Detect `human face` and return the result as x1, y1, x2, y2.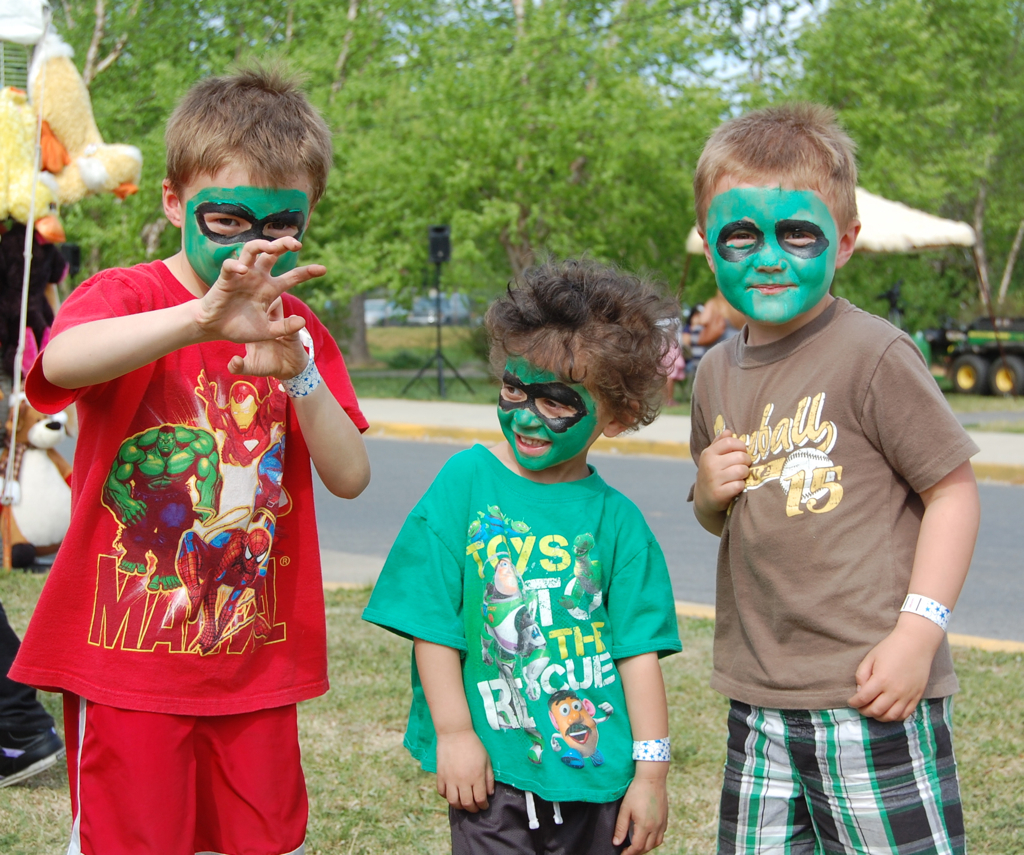
496, 362, 602, 471.
